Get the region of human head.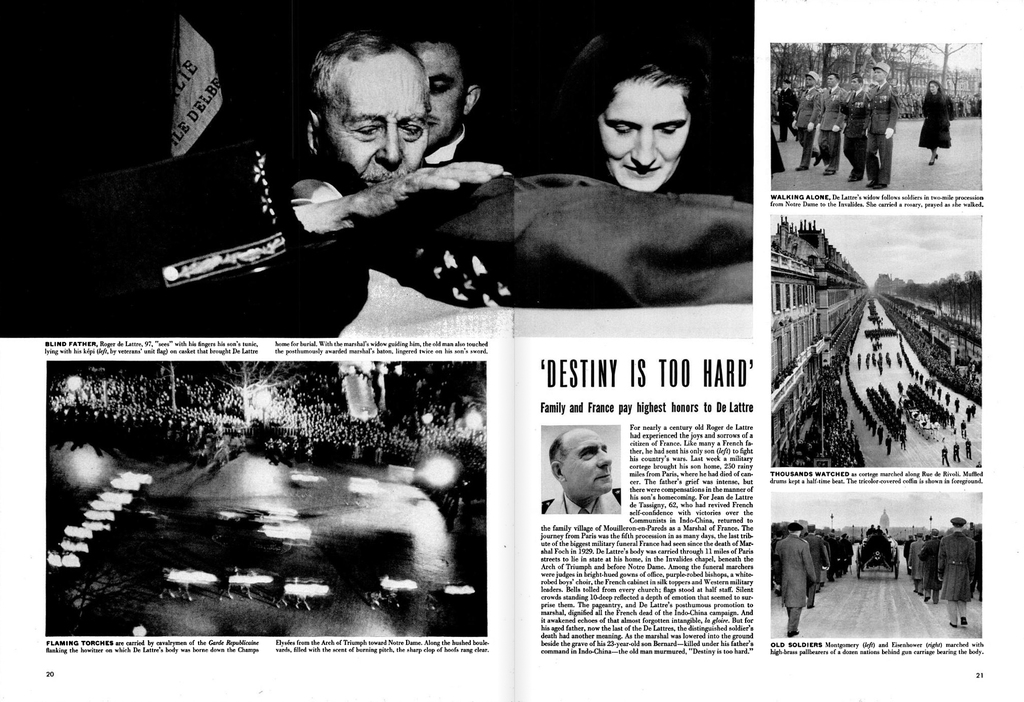
bbox=(804, 72, 817, 87).
